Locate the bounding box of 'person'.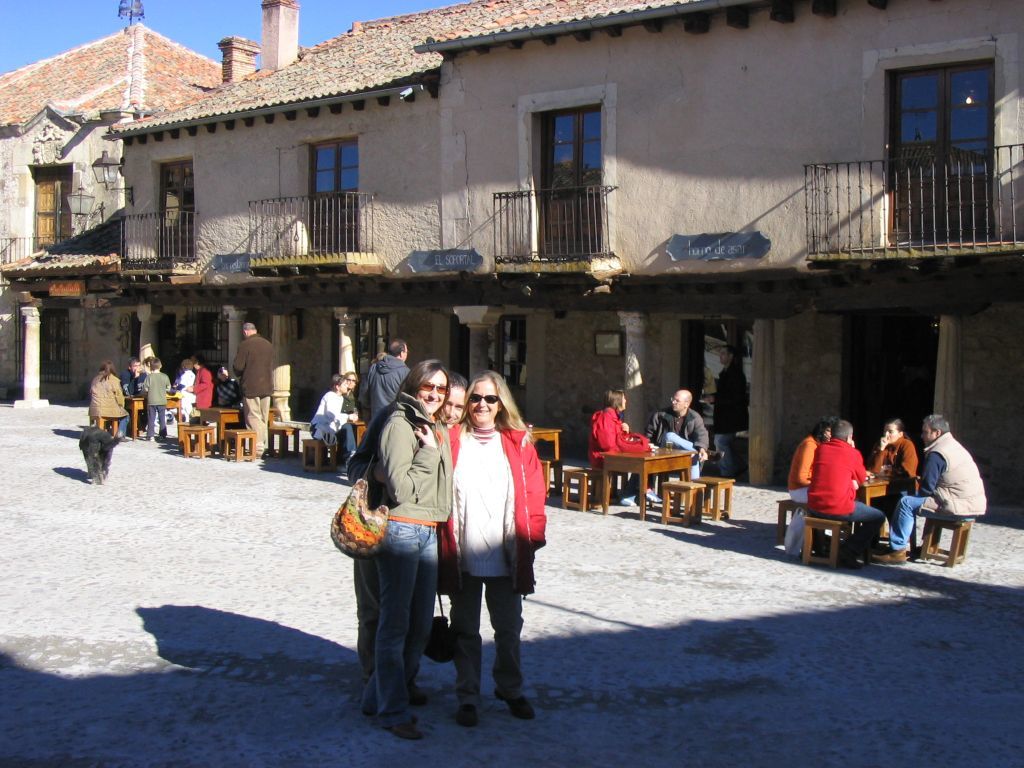
Bounding box: left=437, top=370, right=546, bottom=723.
